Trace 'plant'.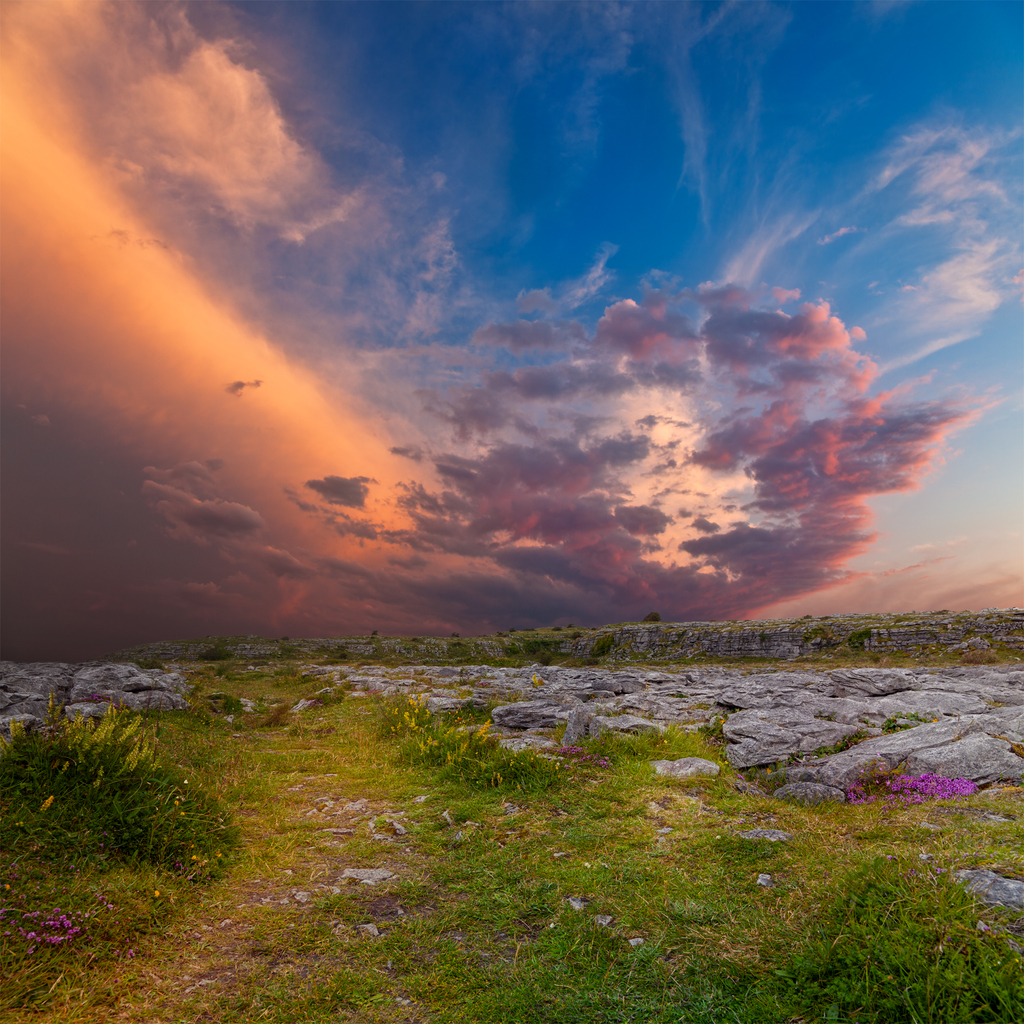
Traced to rect(355, 710, 559, 810).
